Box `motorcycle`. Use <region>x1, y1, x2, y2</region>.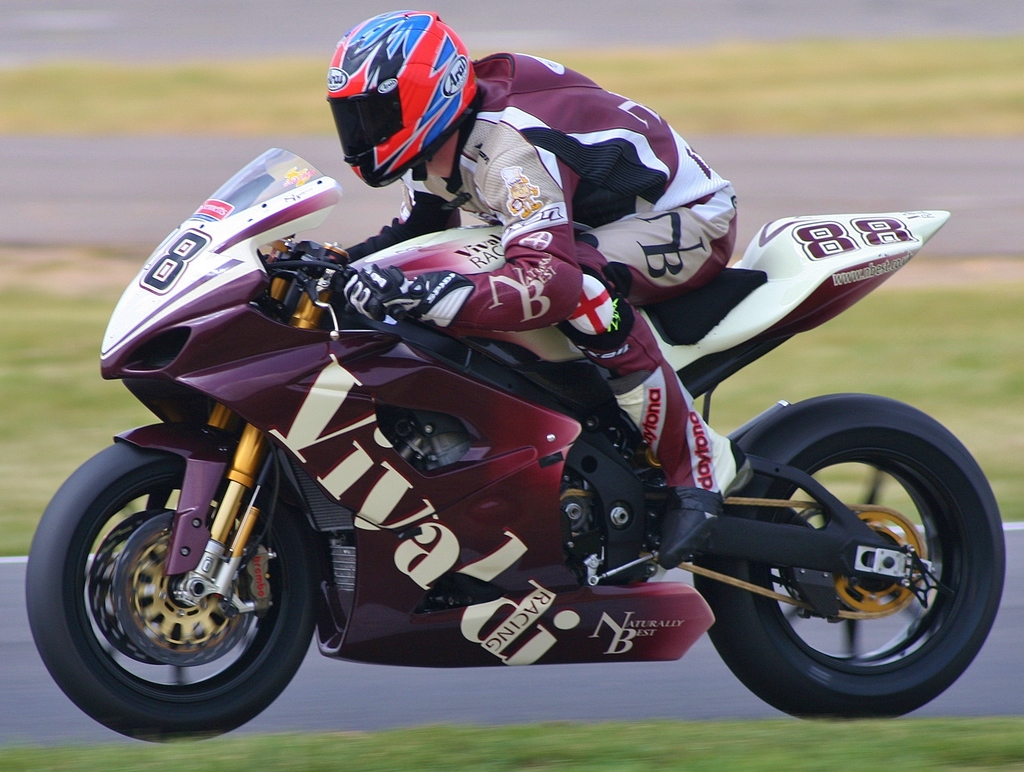
<region>56, 161, 968, 727</region>.
